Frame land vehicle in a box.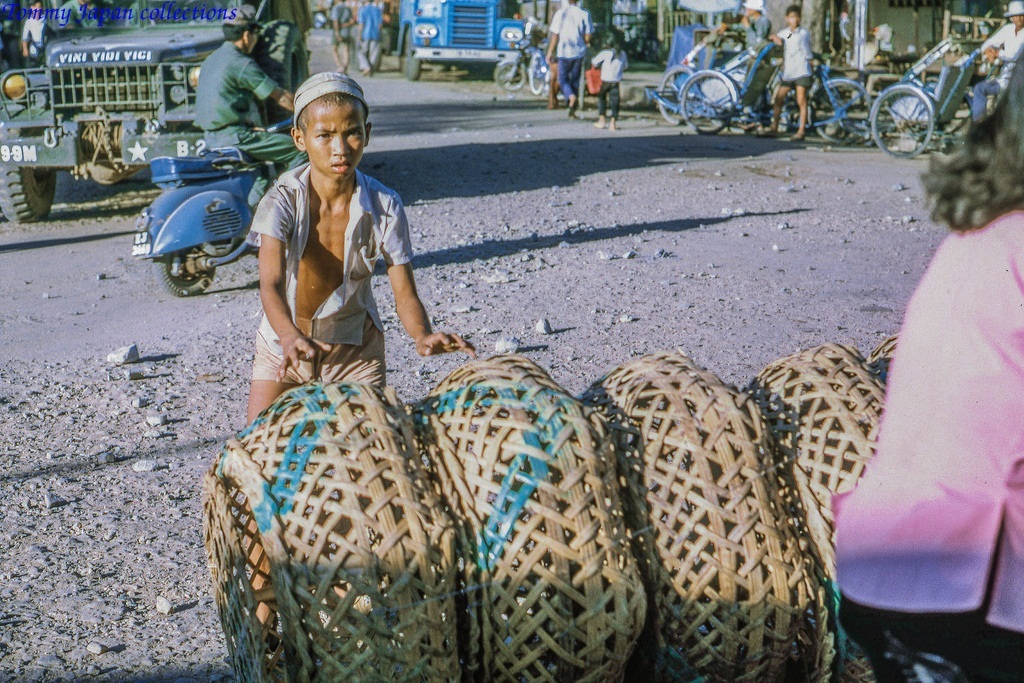
x1=378 y1=0 x2=531 y2=83.
